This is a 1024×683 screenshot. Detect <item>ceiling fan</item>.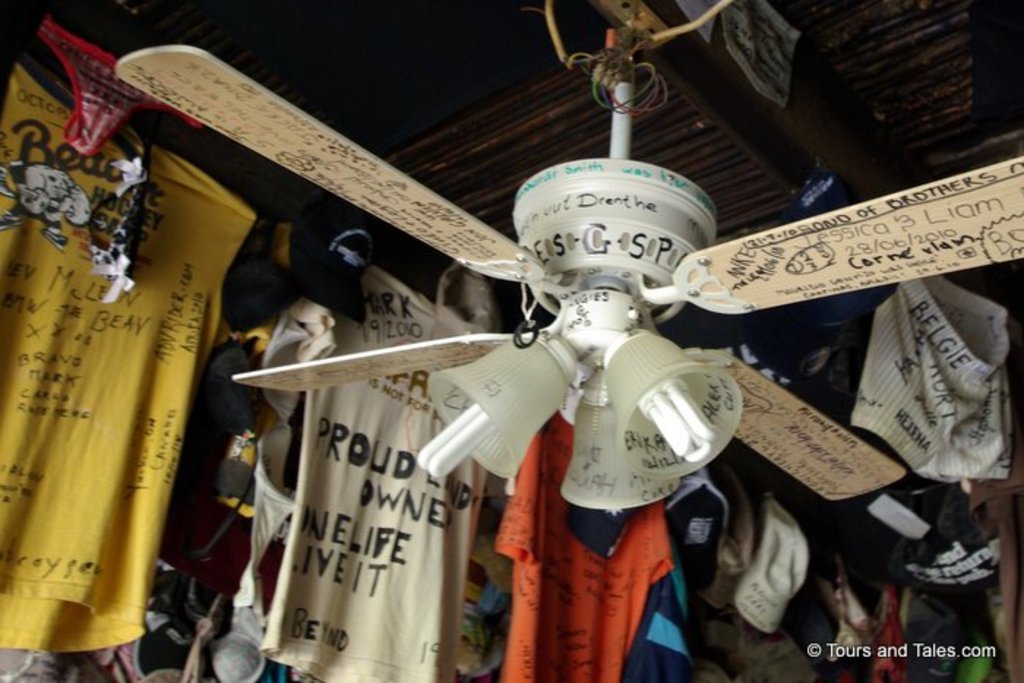
114,75,1023,518.
